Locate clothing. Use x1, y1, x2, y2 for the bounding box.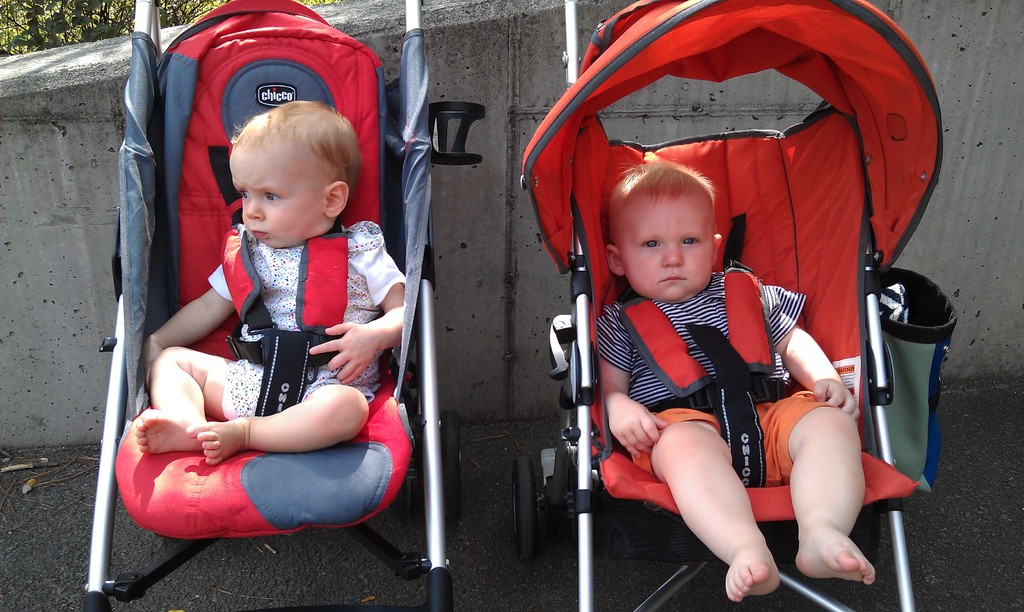
163, 226, 415, 421.
